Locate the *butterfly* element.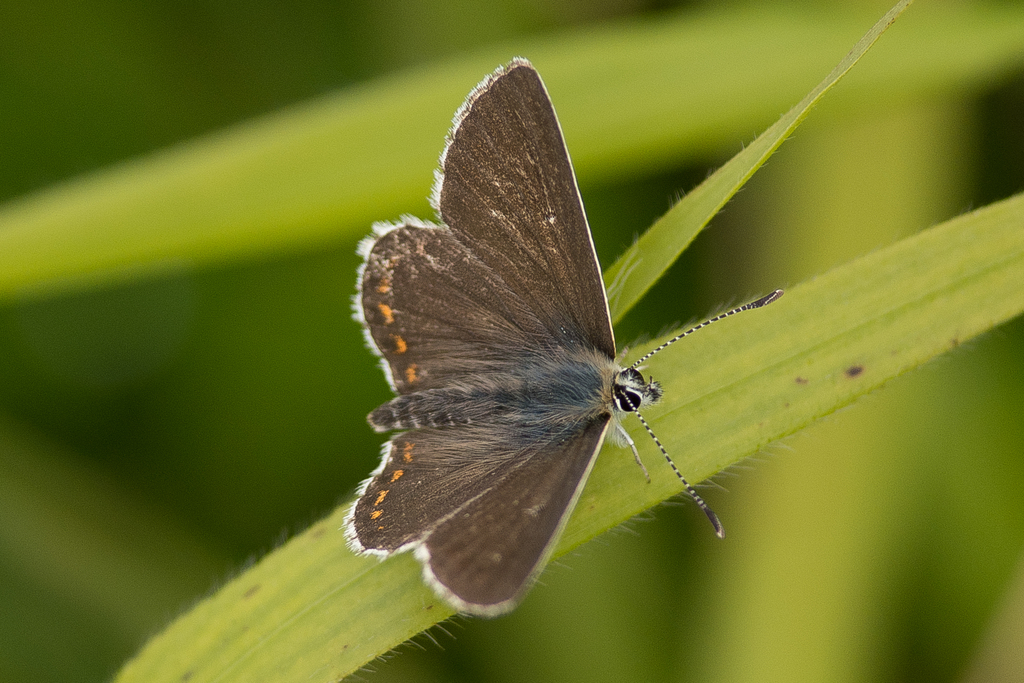
Element bbox: rect(353, 74, 755, 641).
